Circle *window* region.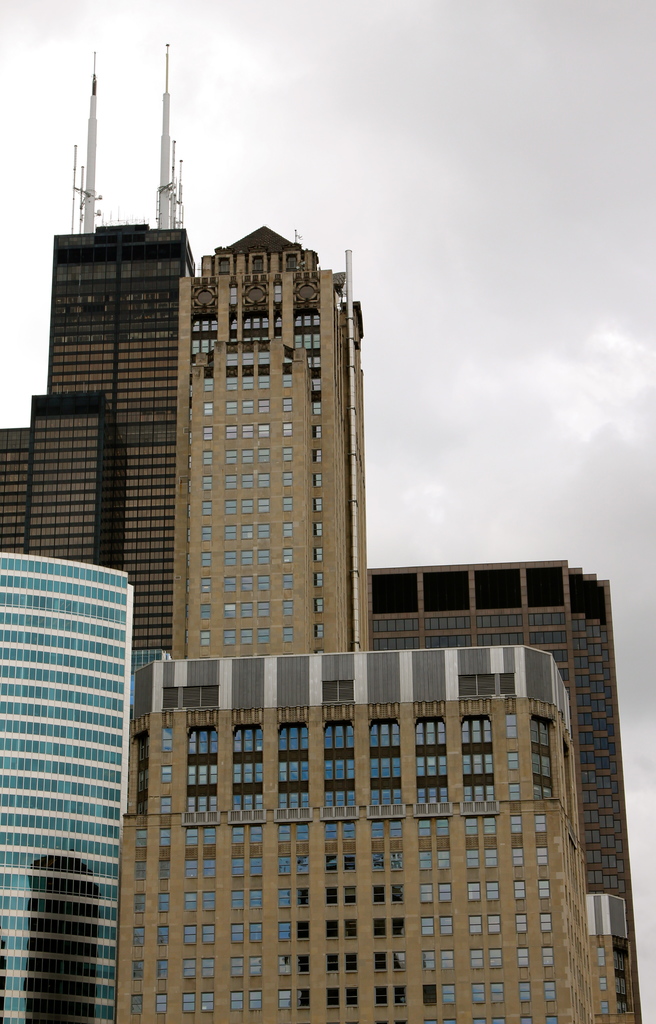
Region: left=520, top=944, right=529, bottom=965.
